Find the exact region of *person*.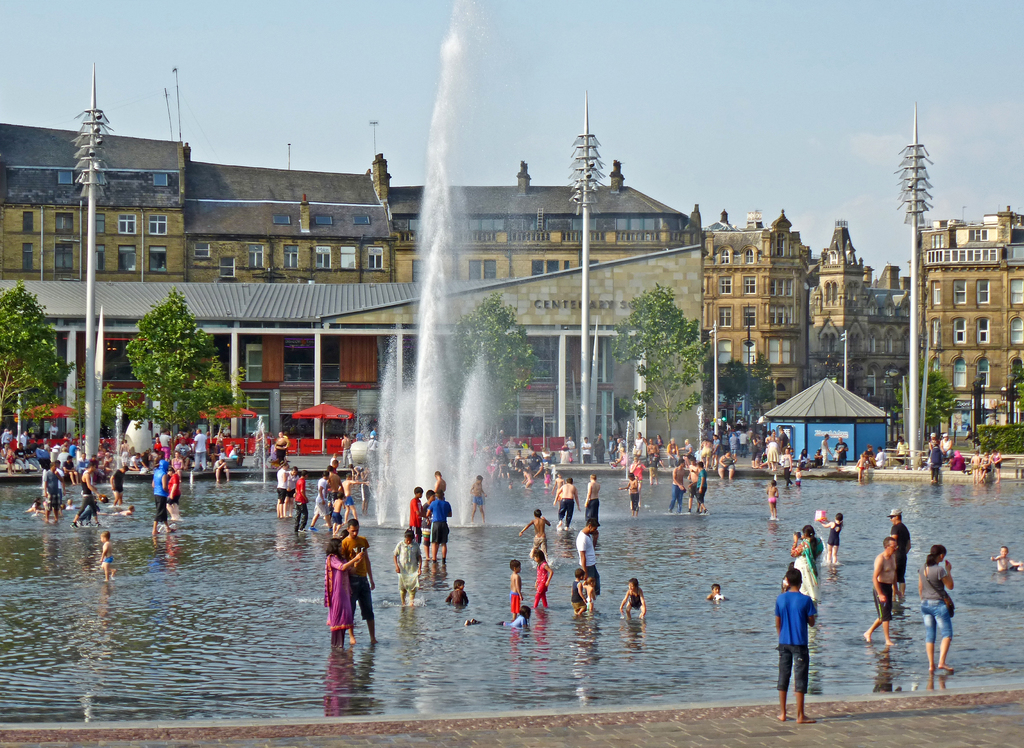
Exact region: Rect(326, 539, 362, 645).
